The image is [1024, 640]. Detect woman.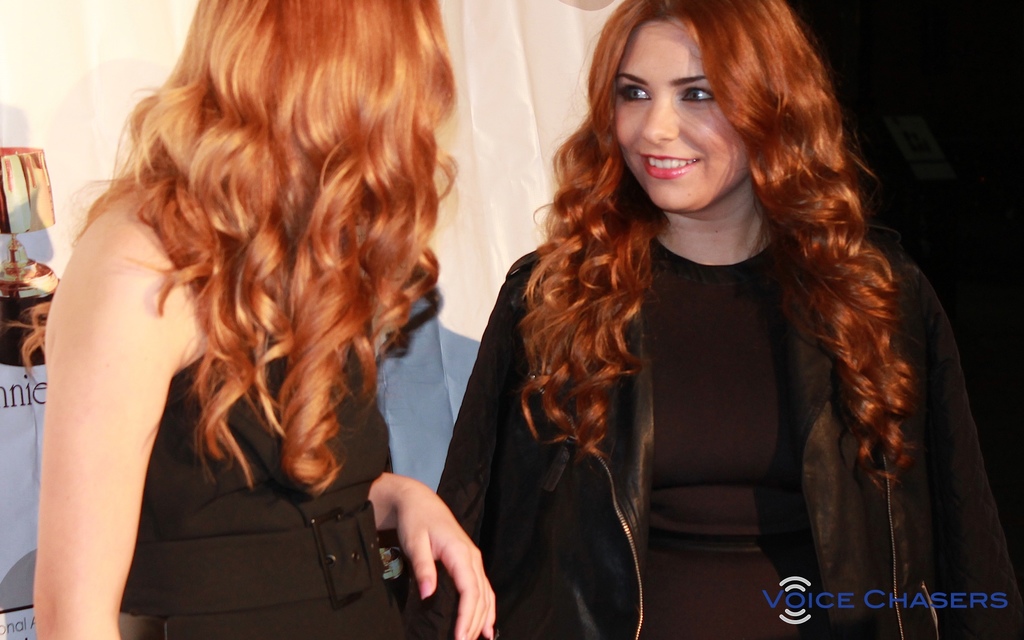
Detection: (x1=33, y1=0, x2=494, y2=639).
